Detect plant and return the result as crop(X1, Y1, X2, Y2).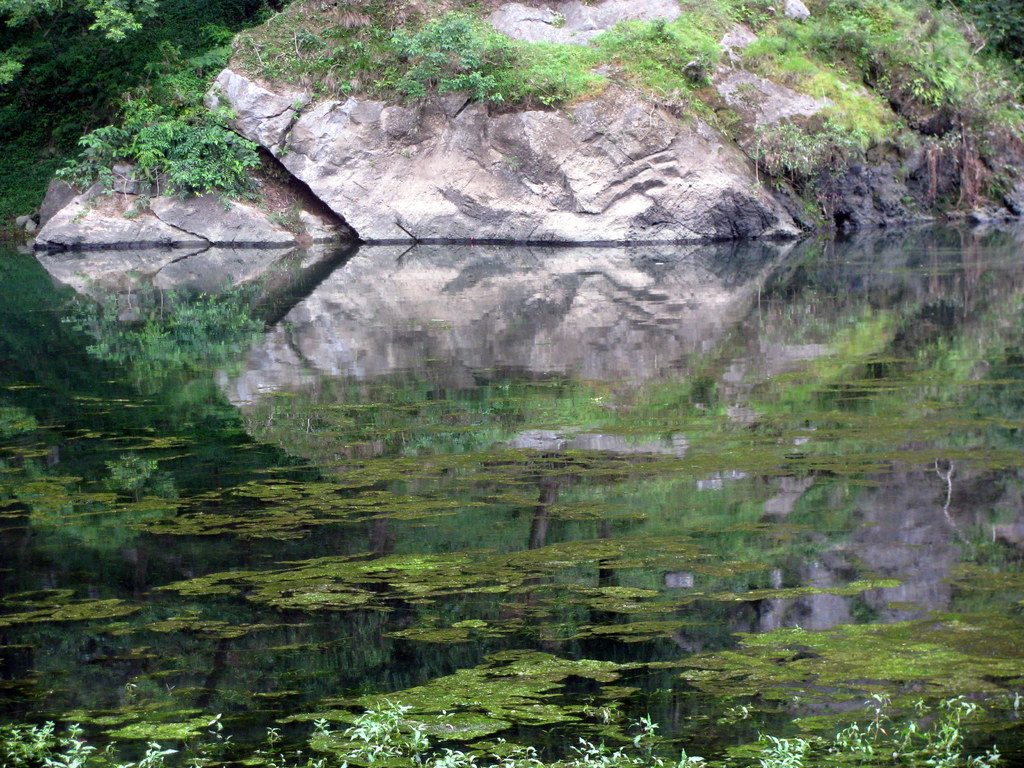
crop(289, 94, 308, 125).
